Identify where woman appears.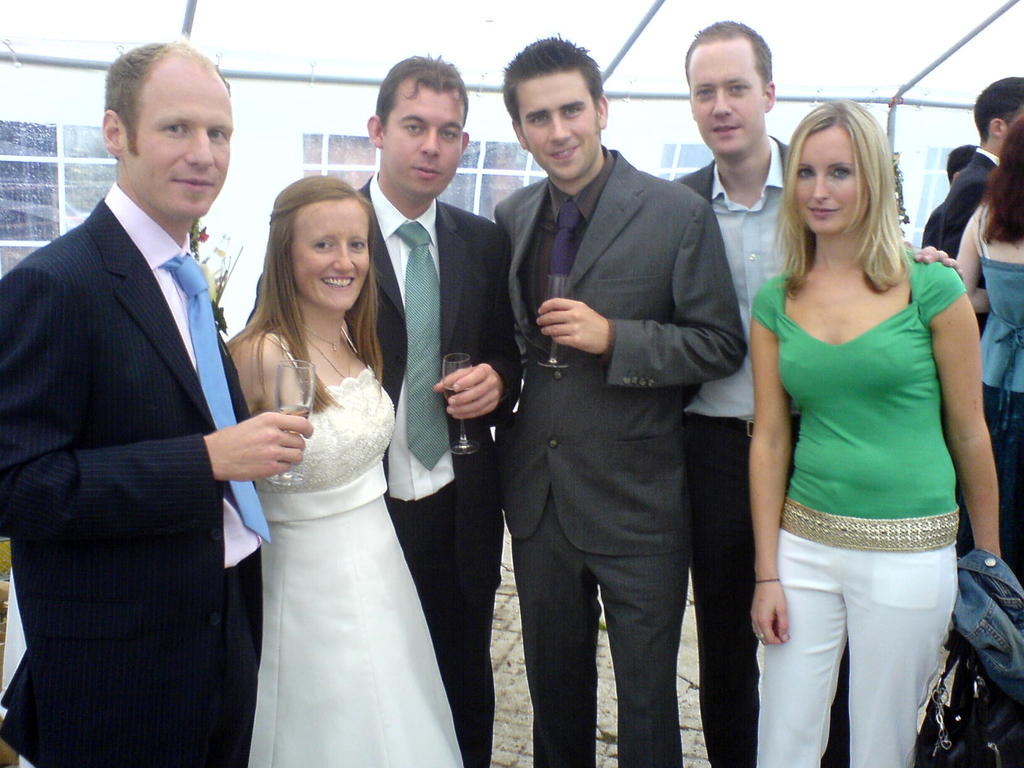
Appears at detection(227, 176, 469, 767).
